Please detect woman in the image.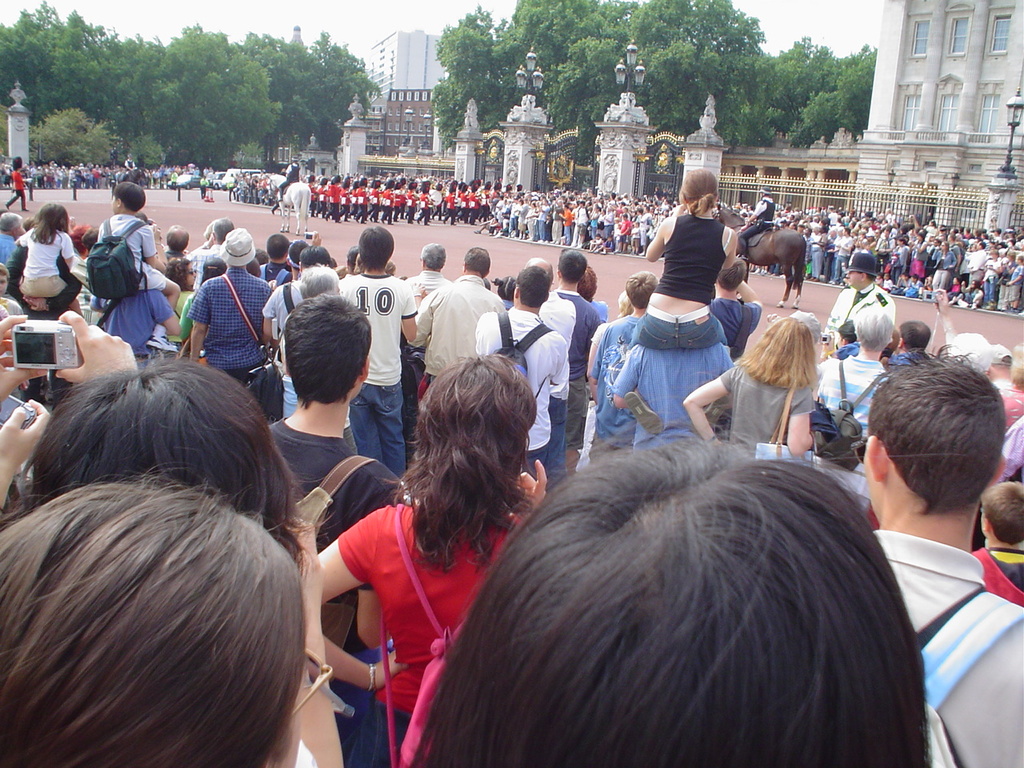
detection(180, 256, 226, 354).
